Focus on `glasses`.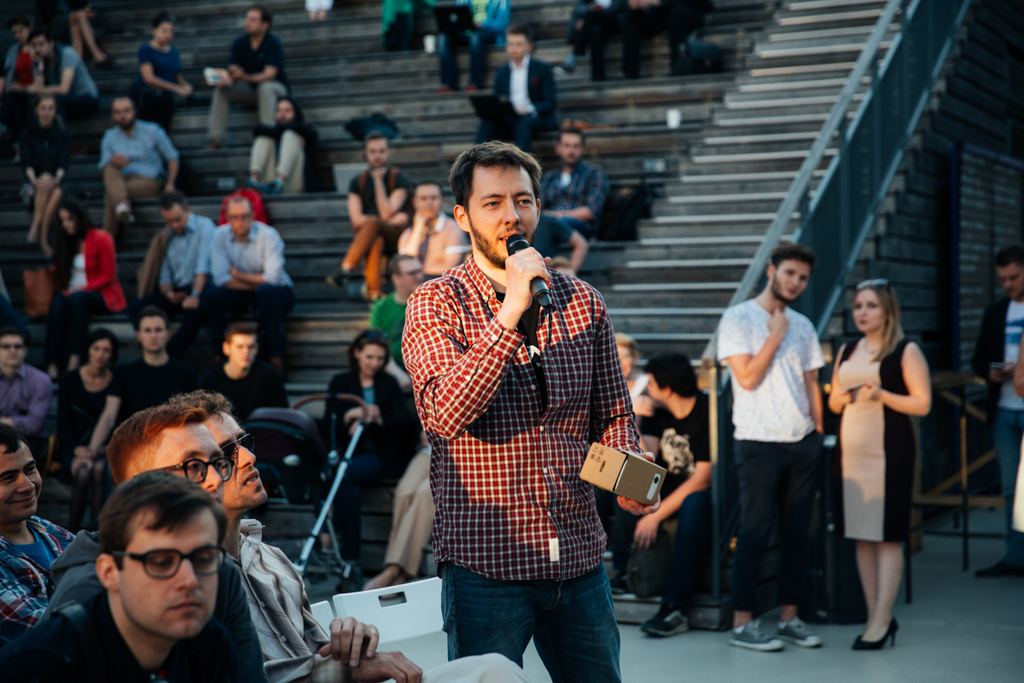
Focused at box(103, 549, 226, 582).
